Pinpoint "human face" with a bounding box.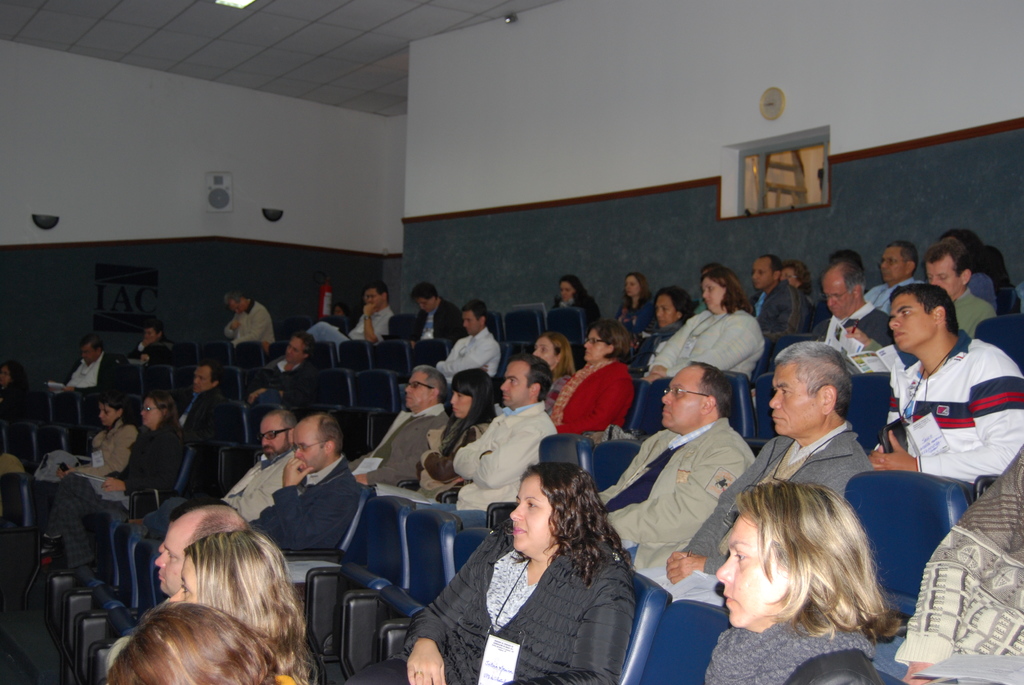
890/295/930/349.
